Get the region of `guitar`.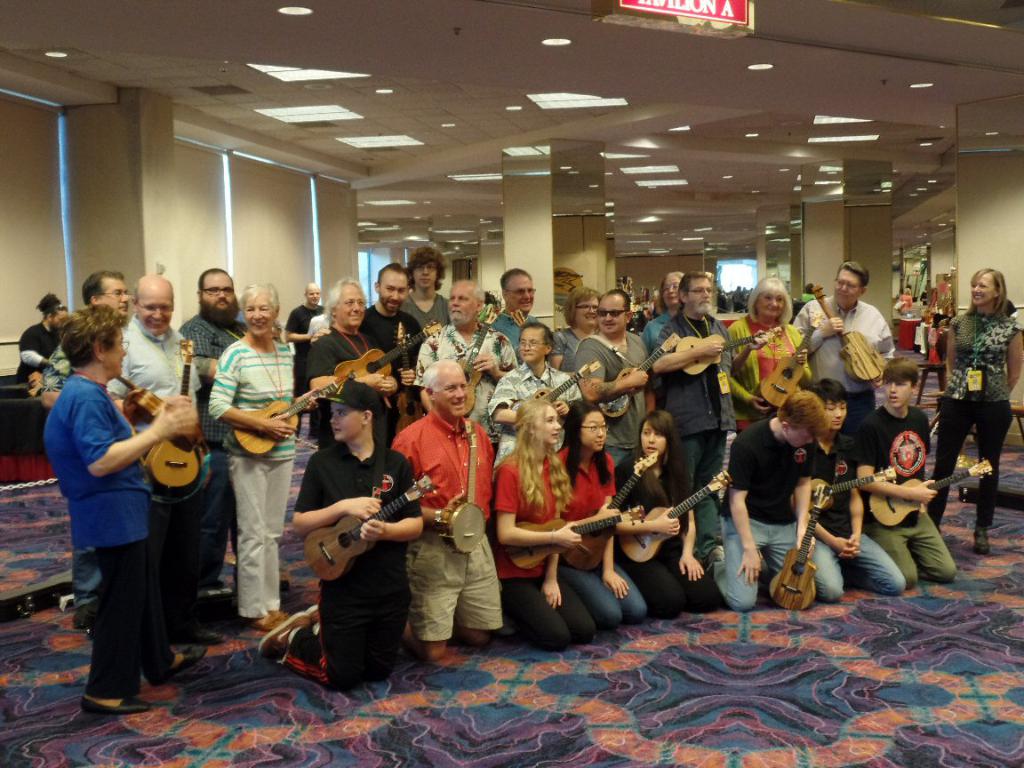
<region>328, 313, 444, 405</region>.
